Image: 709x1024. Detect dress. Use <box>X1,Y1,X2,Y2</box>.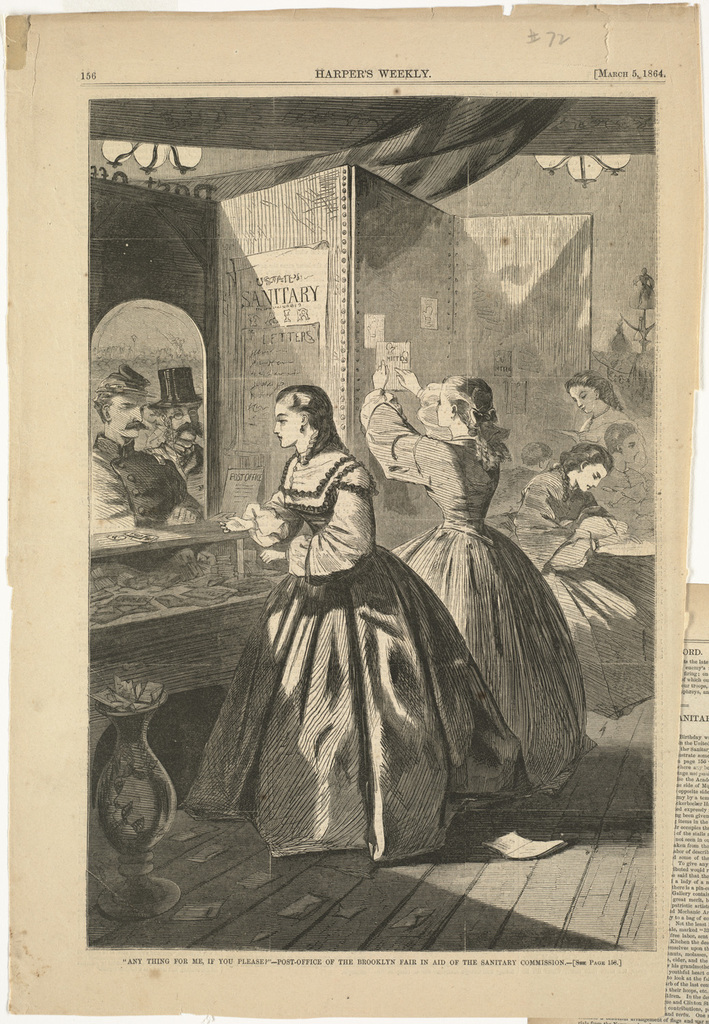
<box>179,450,536,869</box>.
